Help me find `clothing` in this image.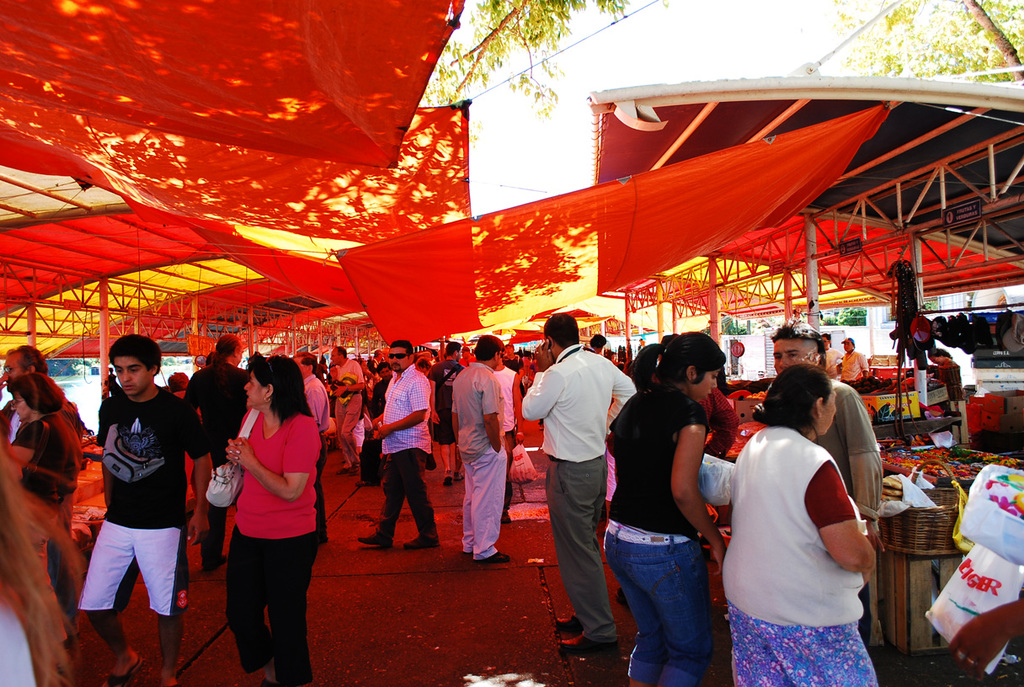
Found it: [696,385,741,461].
